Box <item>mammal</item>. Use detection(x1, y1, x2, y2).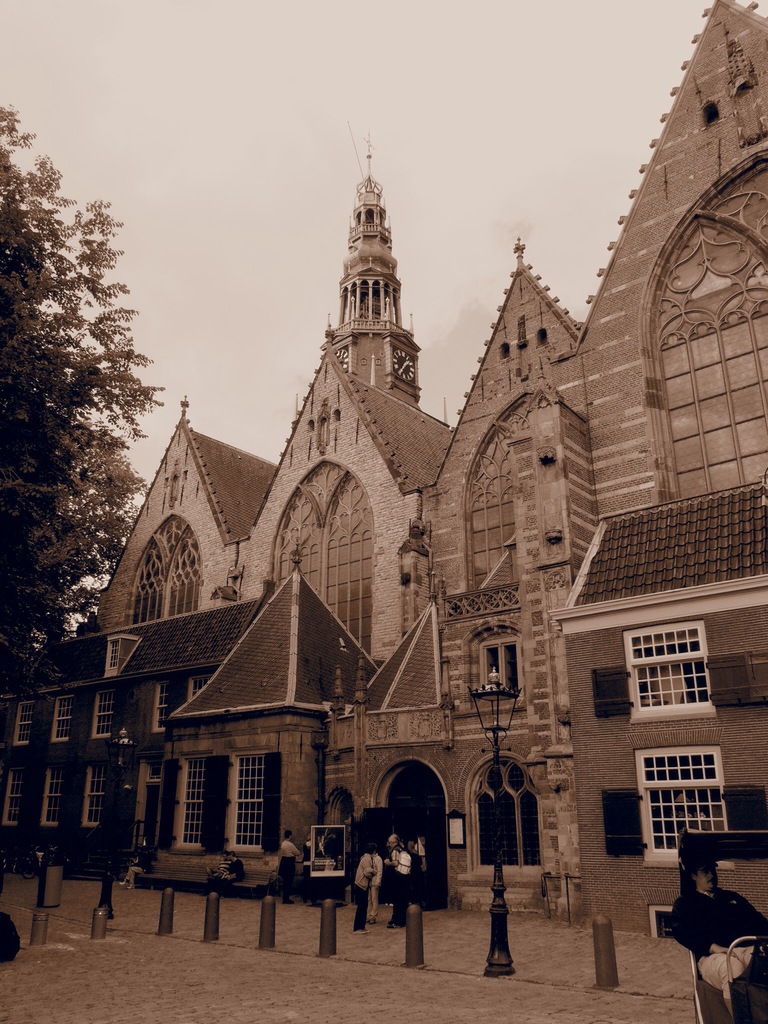
detection(383, 833, 410, 927).
